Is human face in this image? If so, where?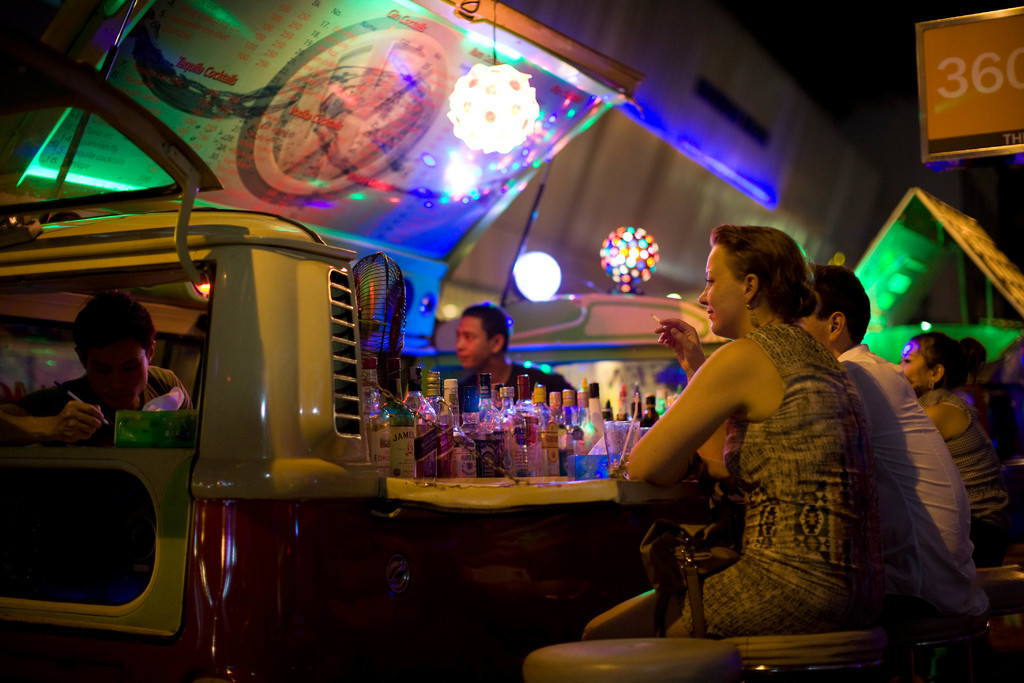
Yes, at 81, 335, 150, 407.
